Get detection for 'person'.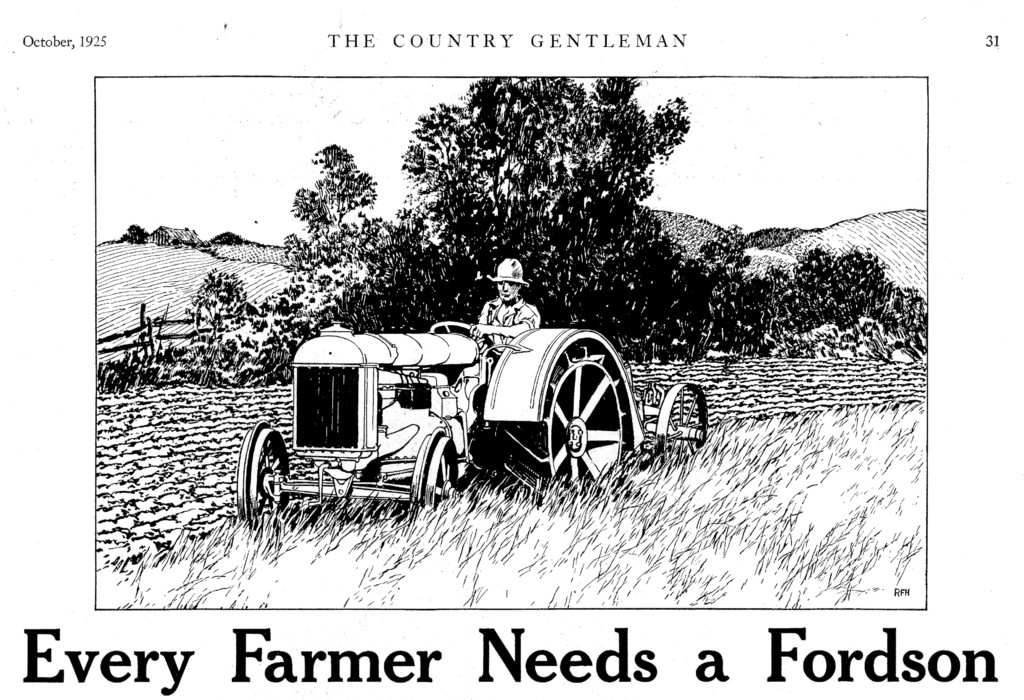
Detection: (x1=475, y1=255, x2=541, y2=363).
